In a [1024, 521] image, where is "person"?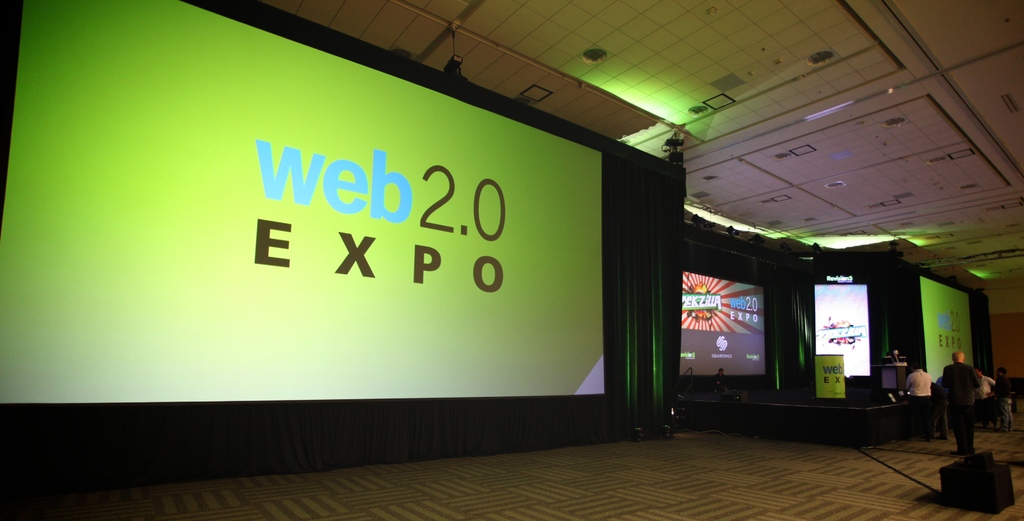
x1=906, y1=362, x2=934, y2=441.
